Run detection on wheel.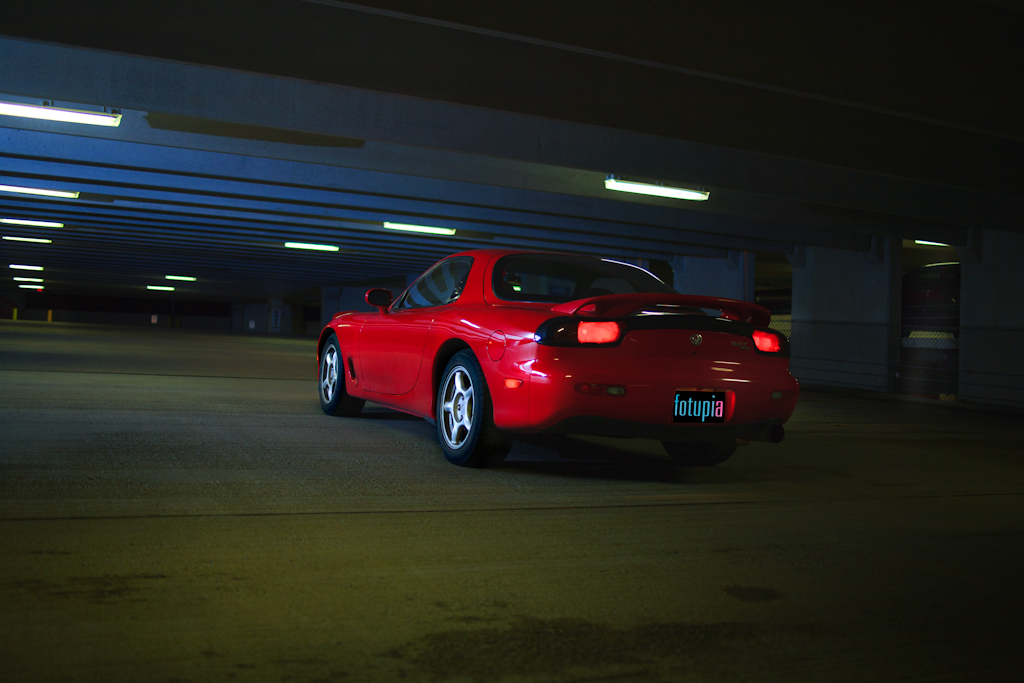
Result: box=[663, 439, 738, 465].
